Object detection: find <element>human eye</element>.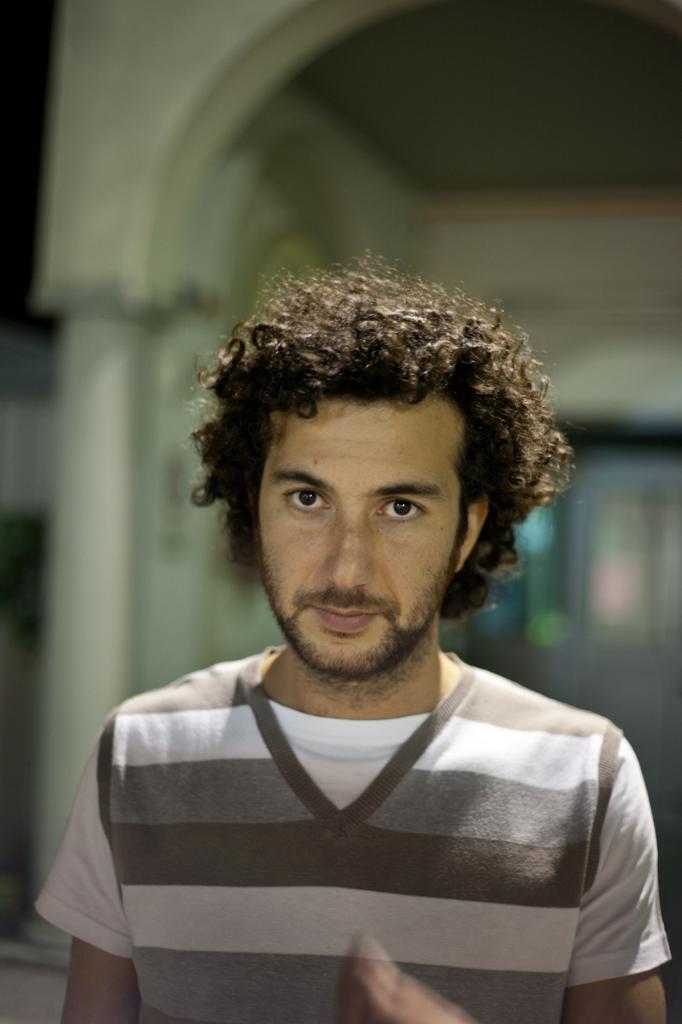
bbox=(373, 492, 425, 520).
